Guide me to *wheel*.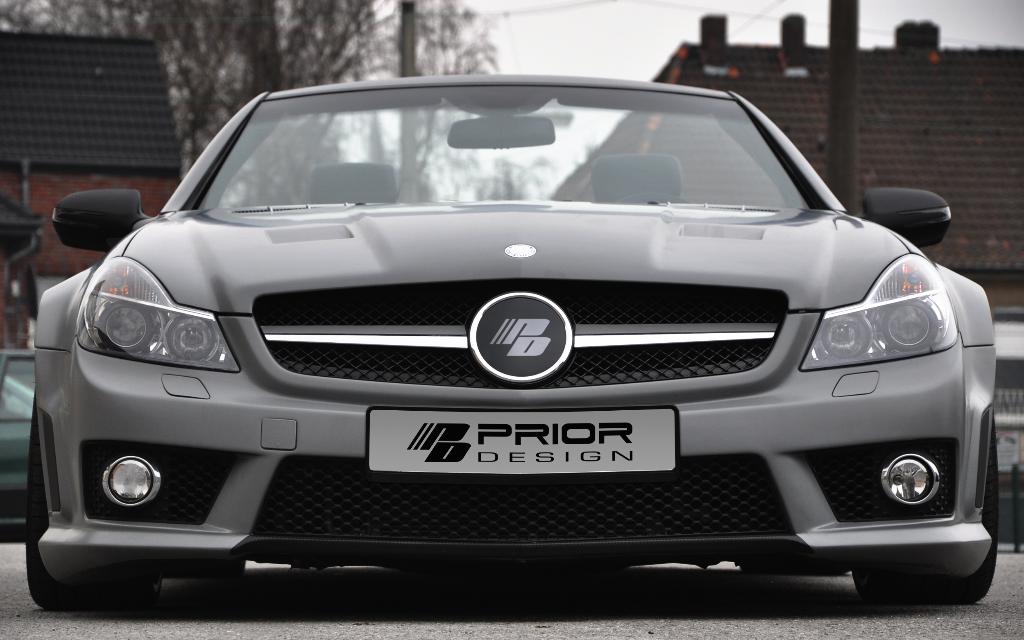
Guidance: l=844, t=404, r=1002, b=612.
